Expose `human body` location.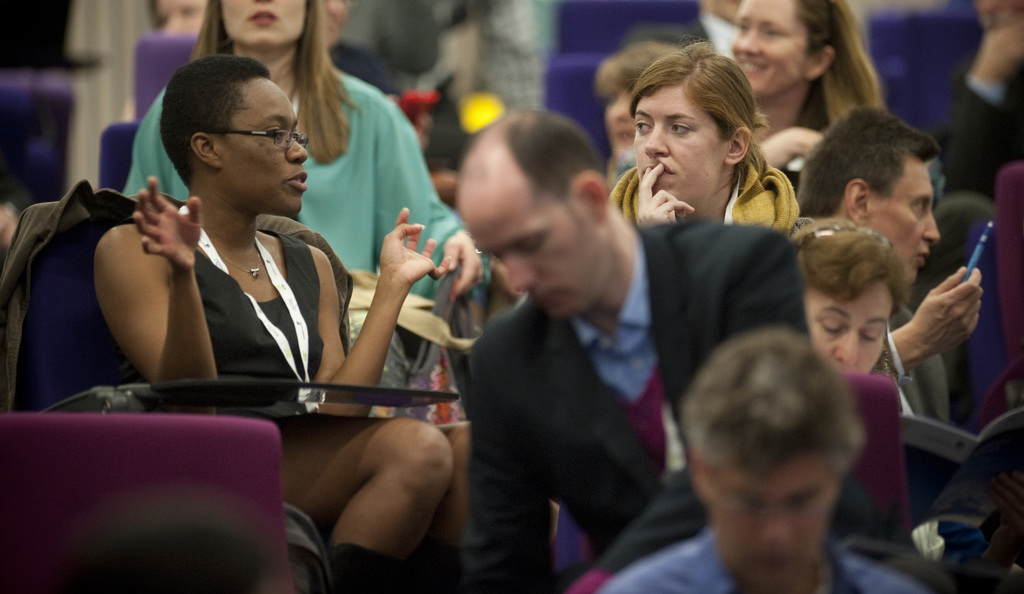
Exposed at <bbox>461, 223, 821, 593</bbox>.
